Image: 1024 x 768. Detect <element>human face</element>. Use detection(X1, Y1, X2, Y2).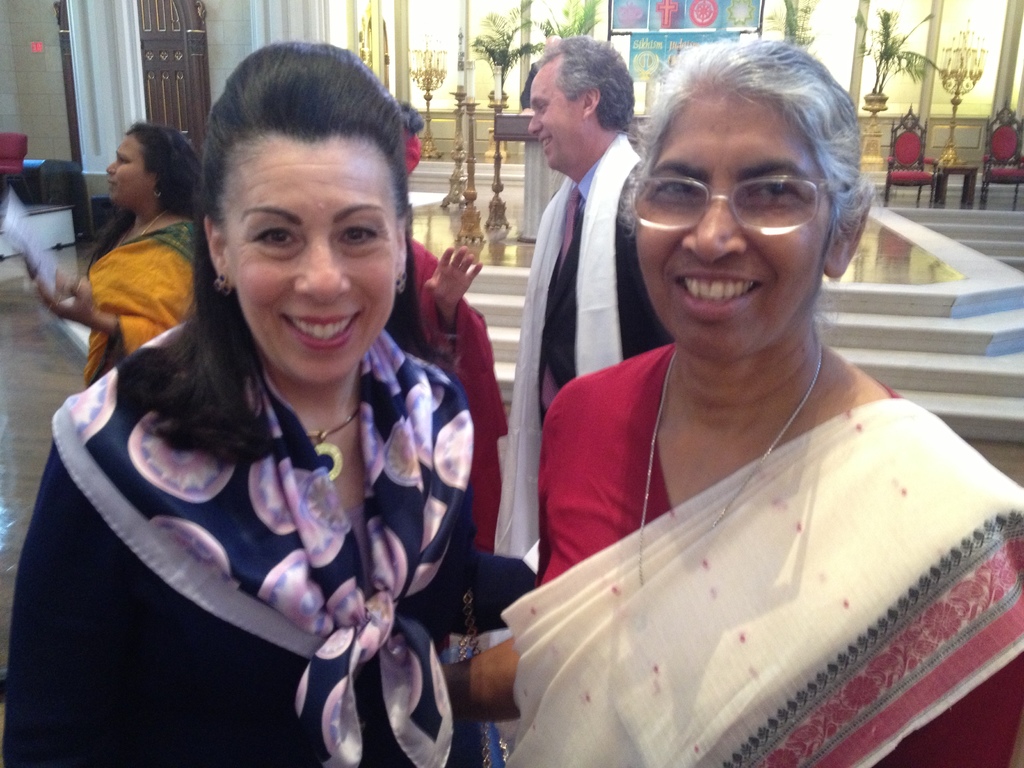
detection(527, 60, 583, 169).
